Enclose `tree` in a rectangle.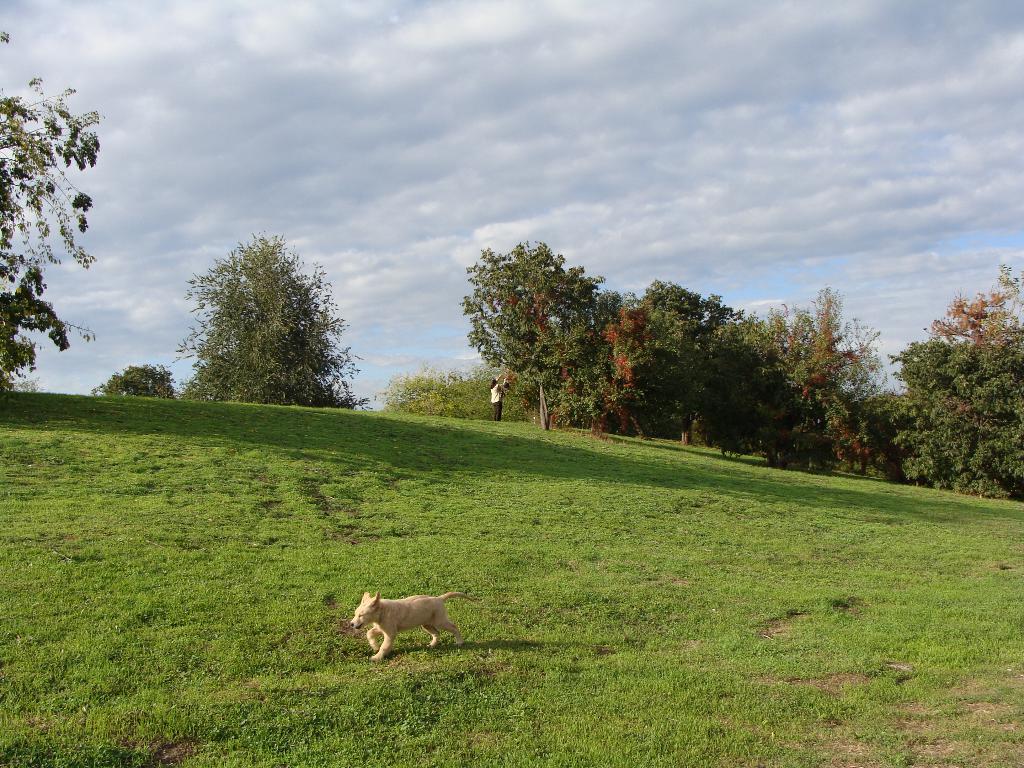
171 230 376 416.
